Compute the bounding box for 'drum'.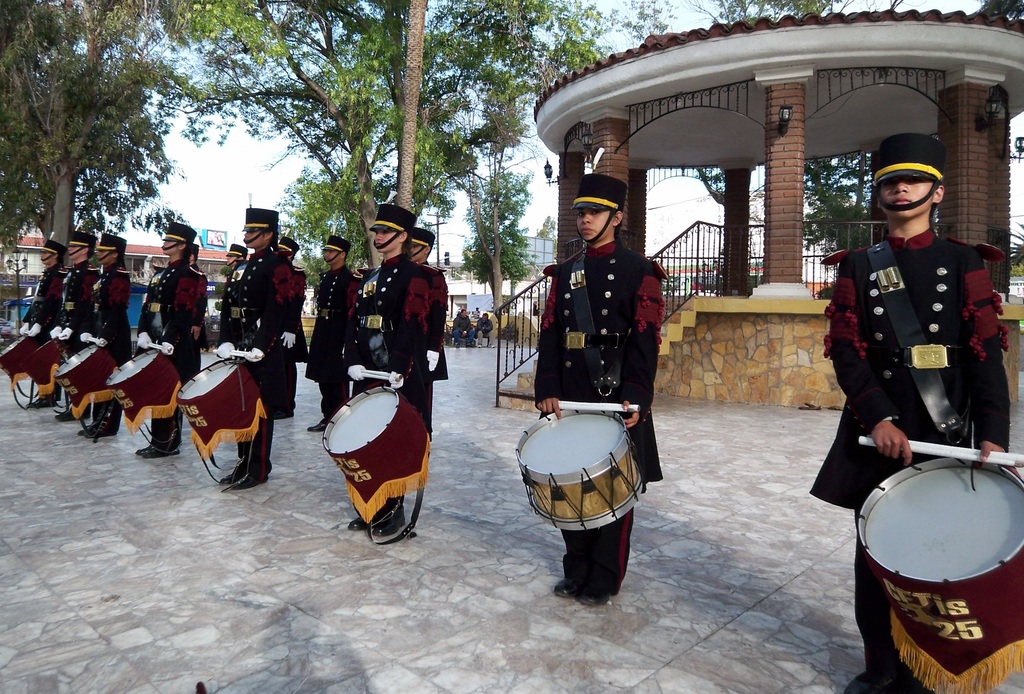
crop(0, 319, 44, 385).
